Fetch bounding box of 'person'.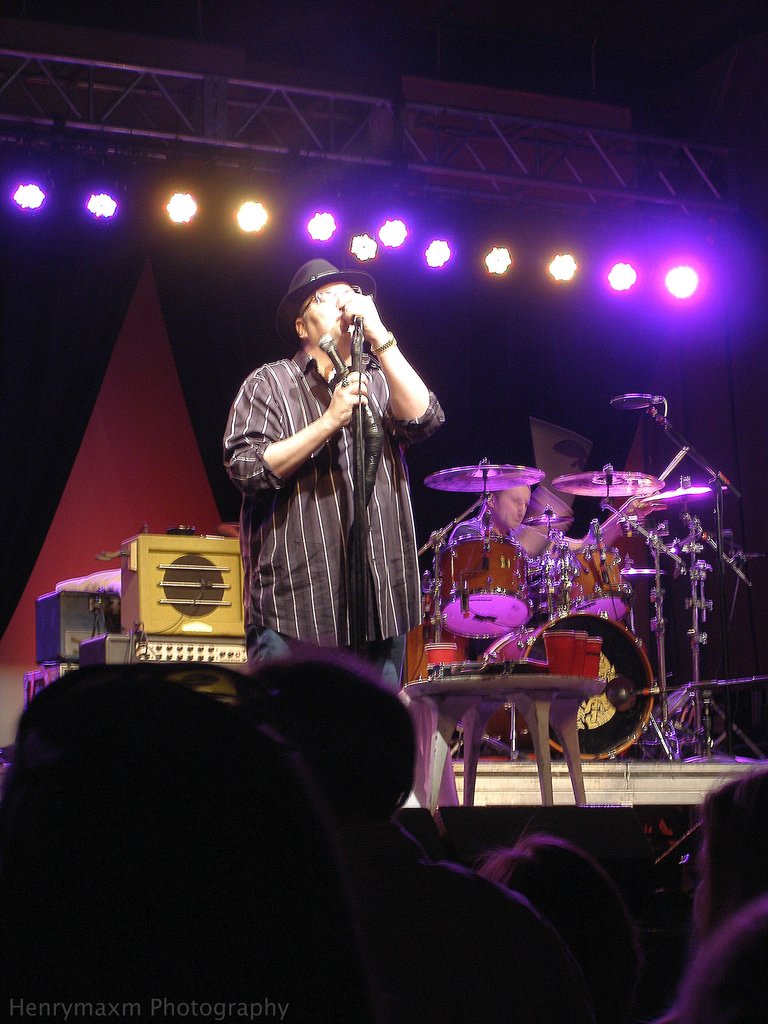
Bbox: locate(253, 231, 444, 739).
